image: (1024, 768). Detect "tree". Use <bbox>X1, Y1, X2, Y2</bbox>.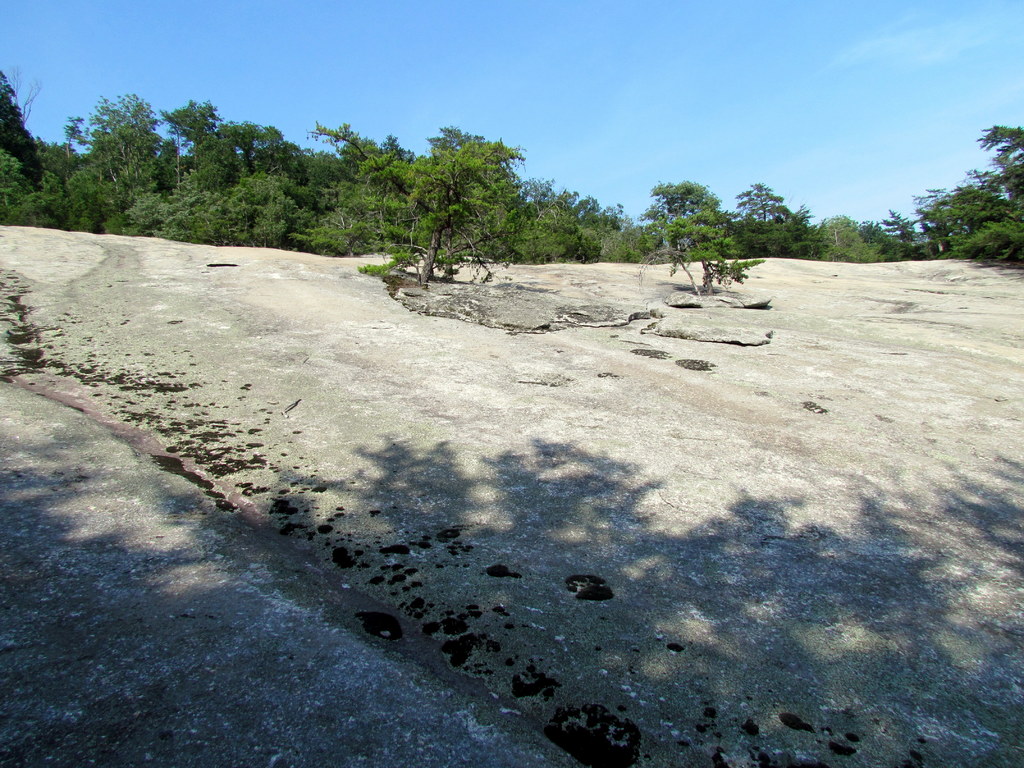
<bbox>786, 205, 824, 257</bbox>.
